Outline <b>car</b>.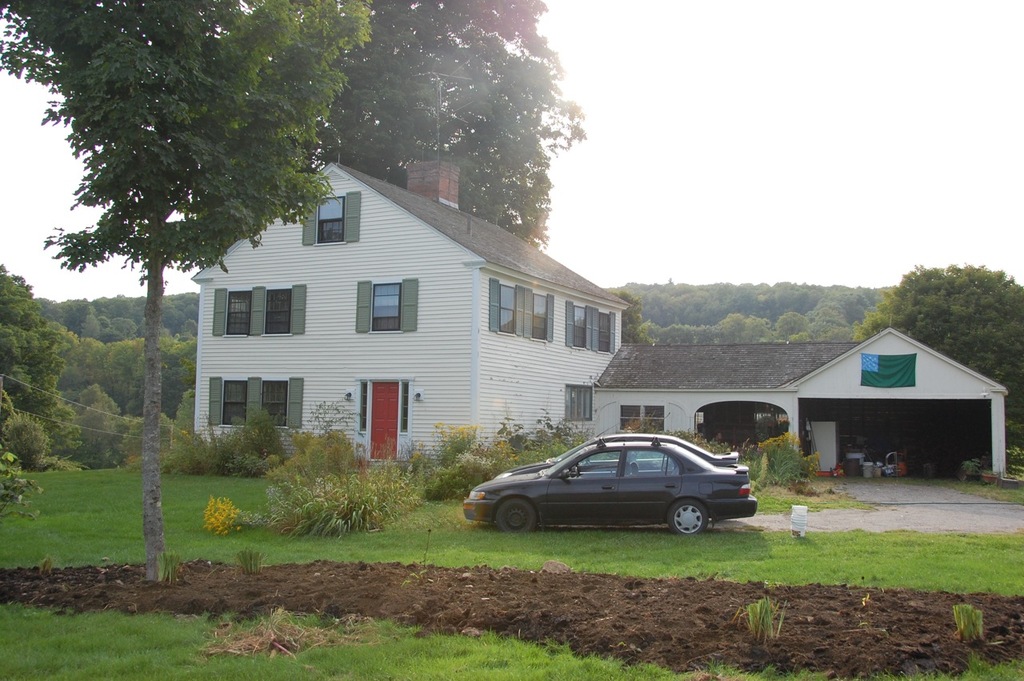
Outline: <region>496, 429, 742, 479</region>.
